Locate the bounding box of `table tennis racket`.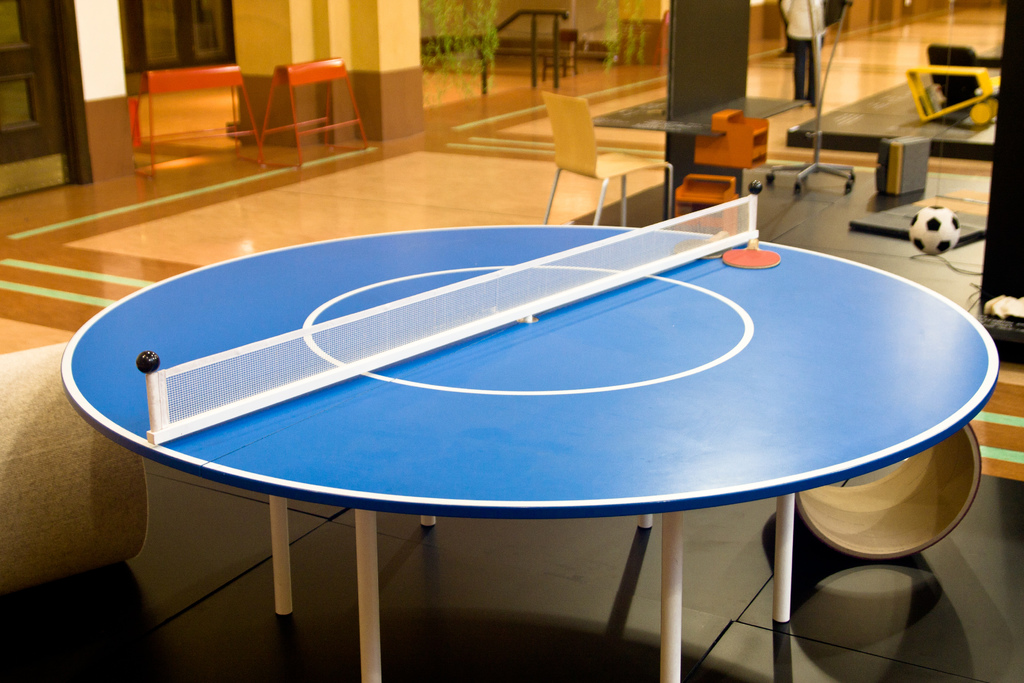
Bounding box: BBox(670, 232, 725, 259).
